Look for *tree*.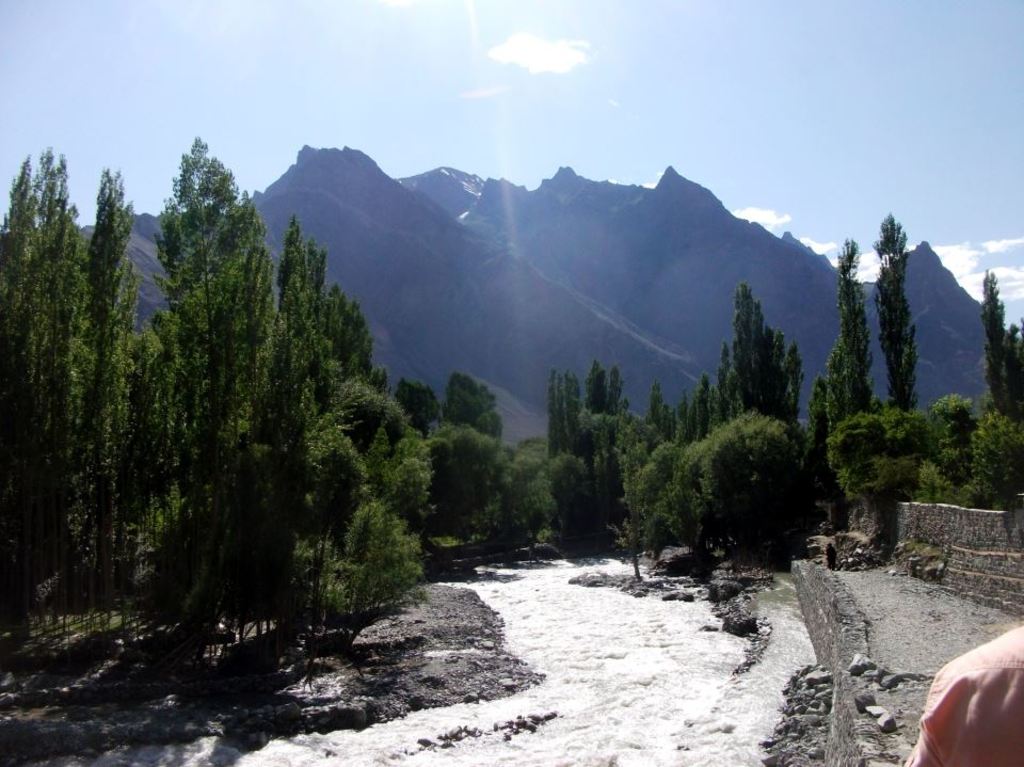
Found: 924, 387, 988, 498.
